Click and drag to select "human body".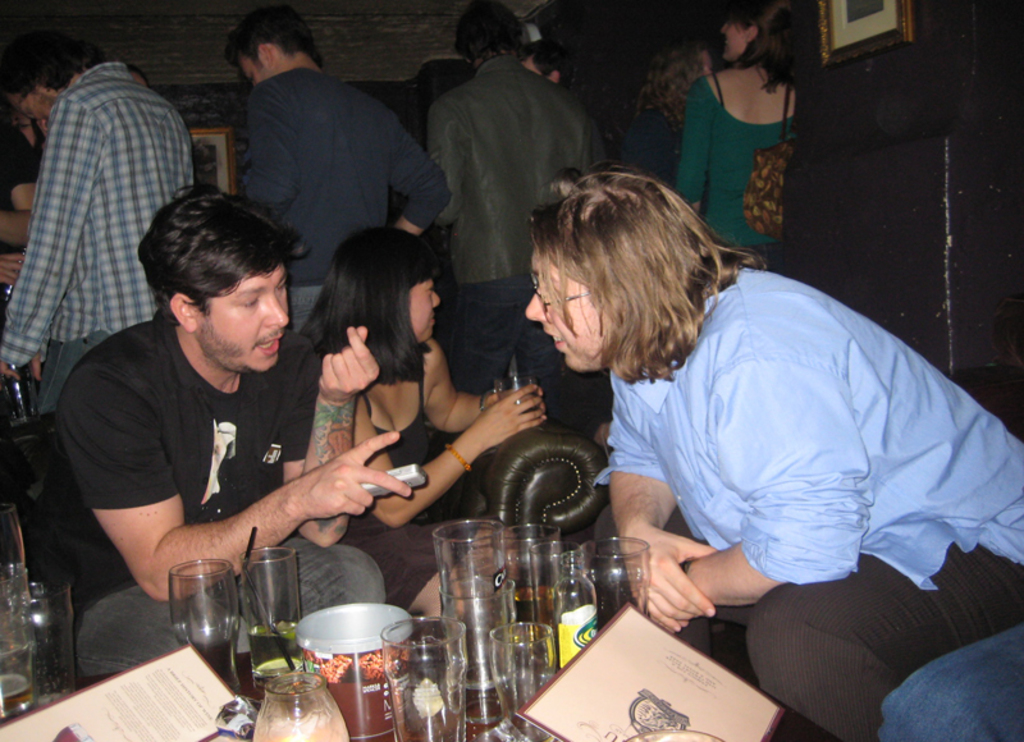
Selection: [x1=621, y1=67, x2=692, y2=186].
